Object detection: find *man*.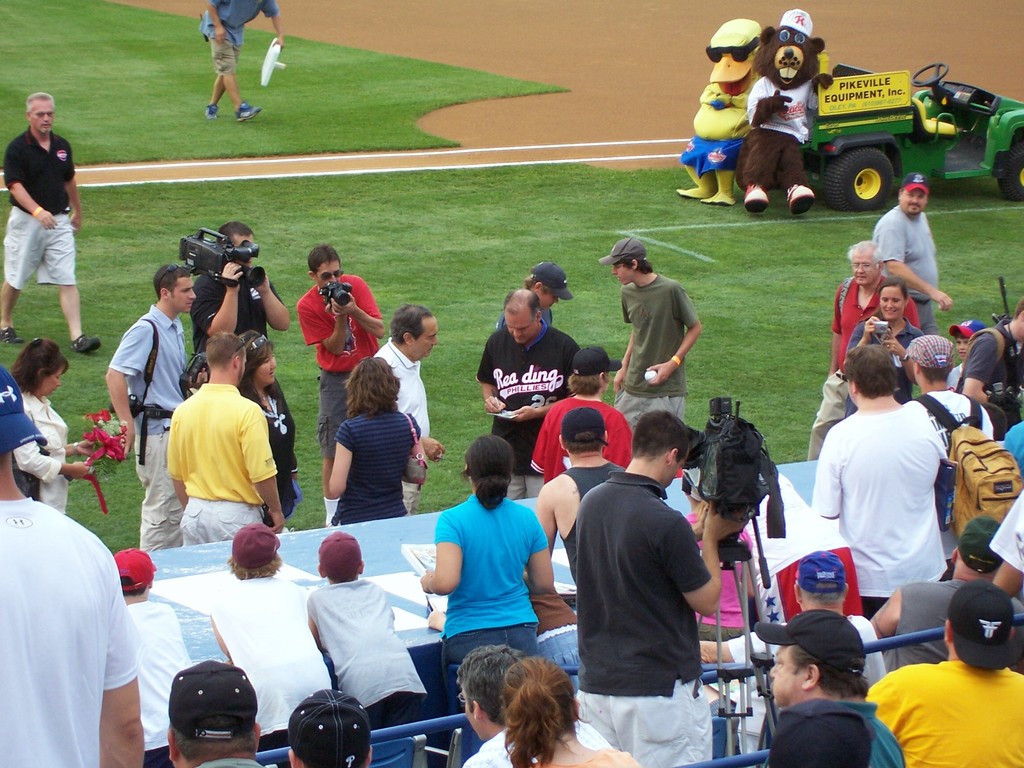
left=535, top=404, right=624, bottom=575.
